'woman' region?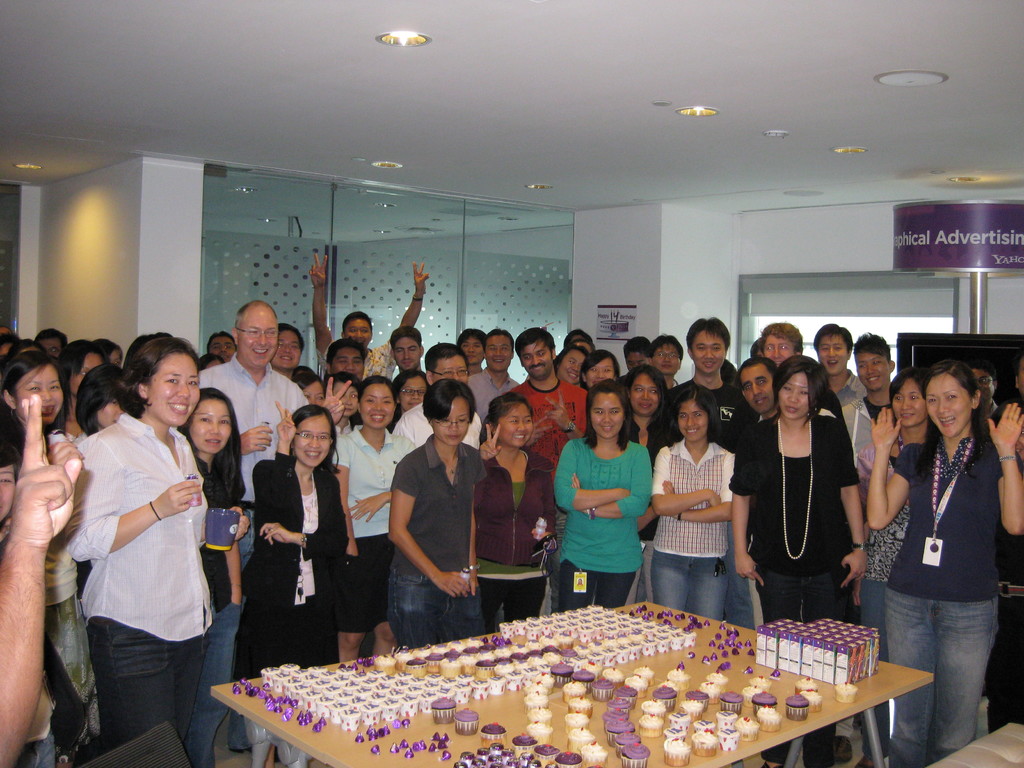
left=387, top=378, right=492, bottom=652
